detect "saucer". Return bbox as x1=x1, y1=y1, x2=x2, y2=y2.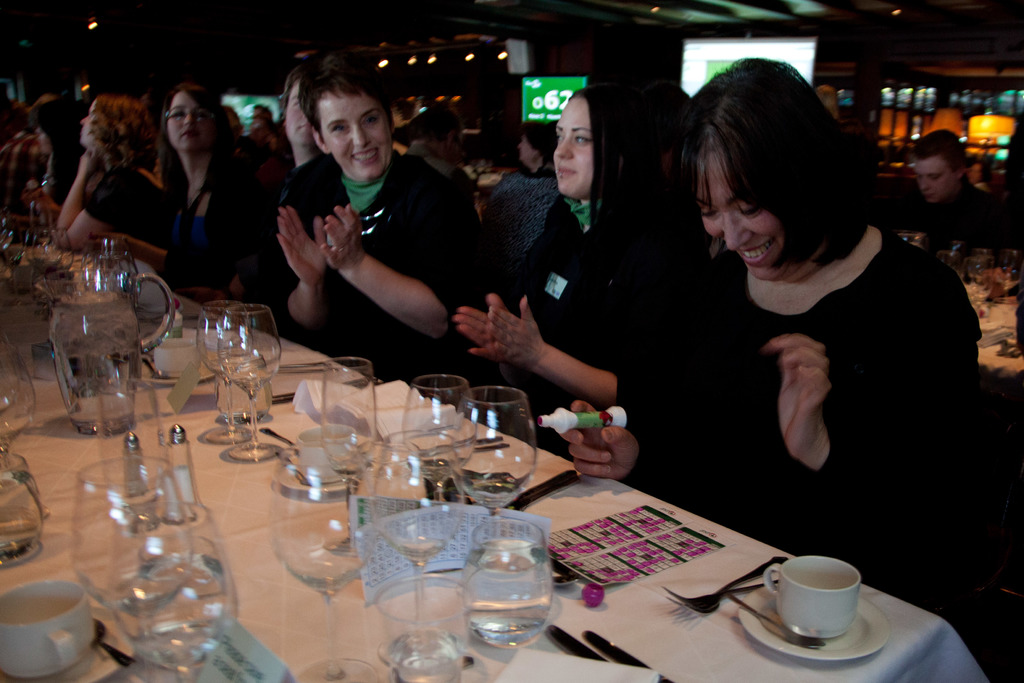
x1=737, y1=583, x2=897, y2=664.
